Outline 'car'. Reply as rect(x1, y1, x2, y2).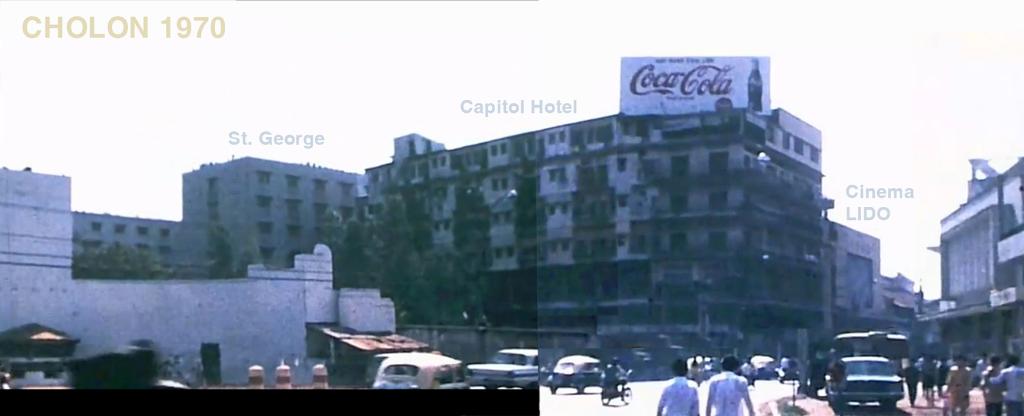
rect(456, 347, 550, 387).
